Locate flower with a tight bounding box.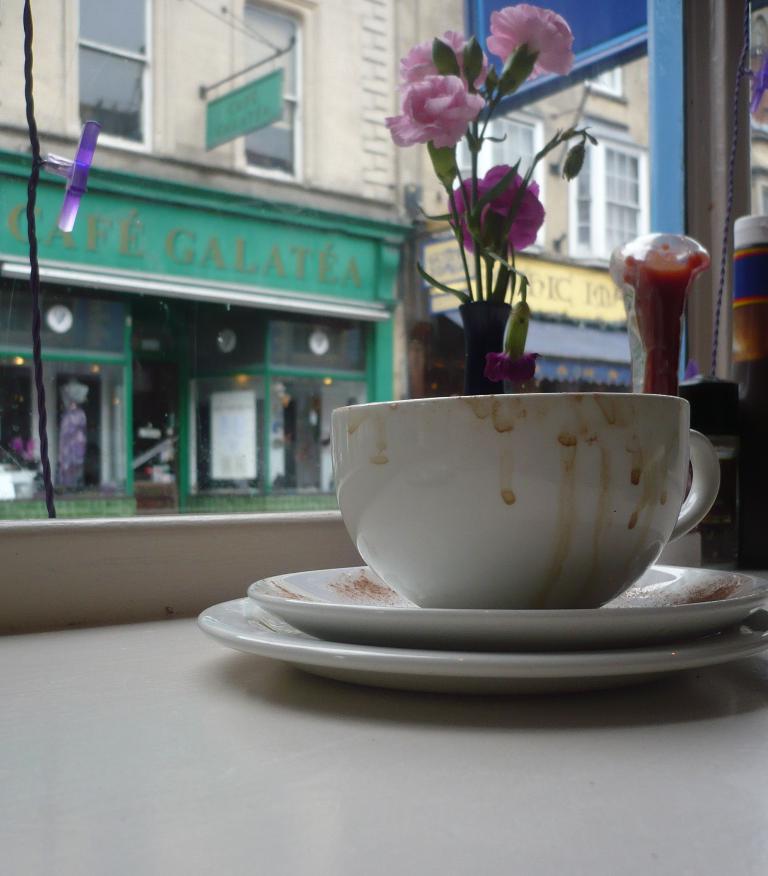
(left=486, top=4, right=574, bottom=82).
